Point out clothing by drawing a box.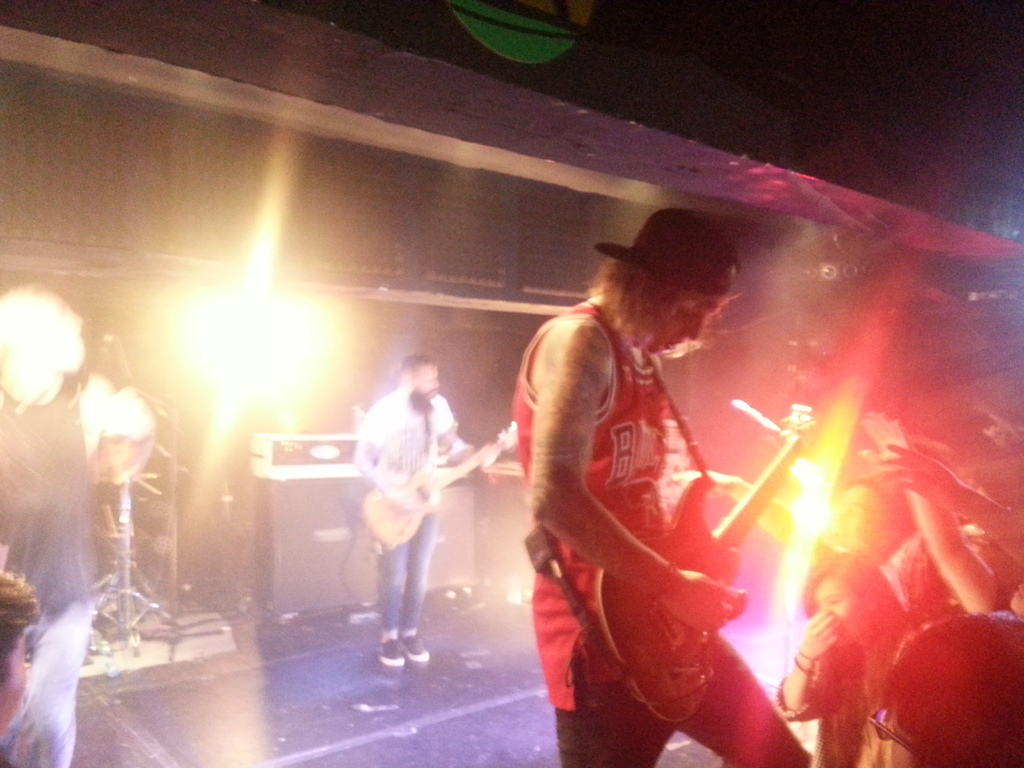
select_region(508, 291, 810, 767).
